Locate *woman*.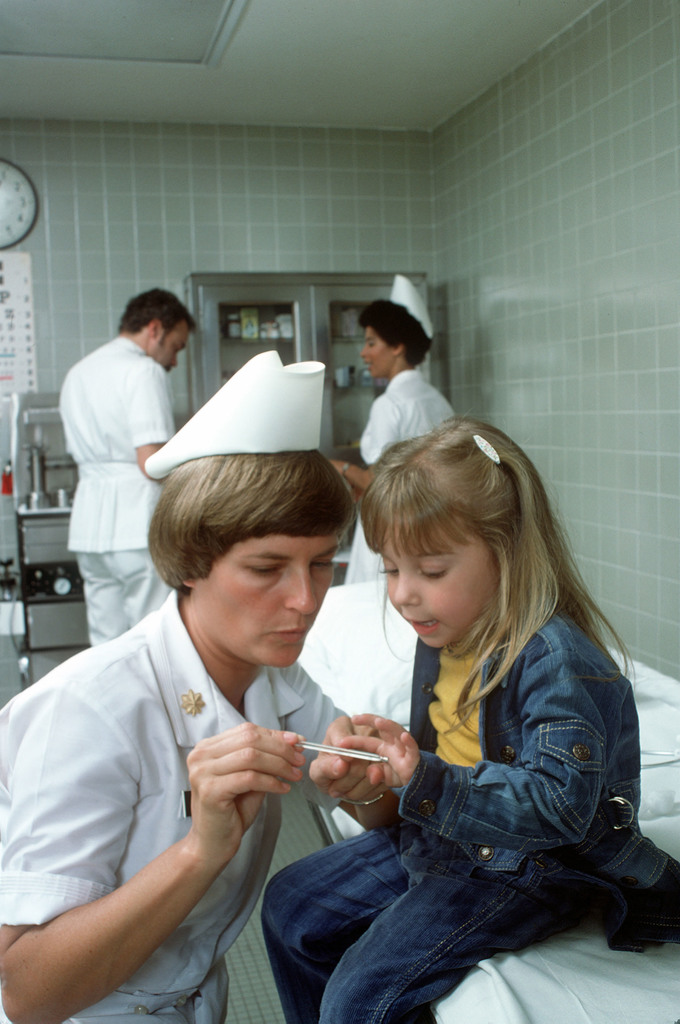
Bounding box: bbox=(330, 278, 454, 586).
